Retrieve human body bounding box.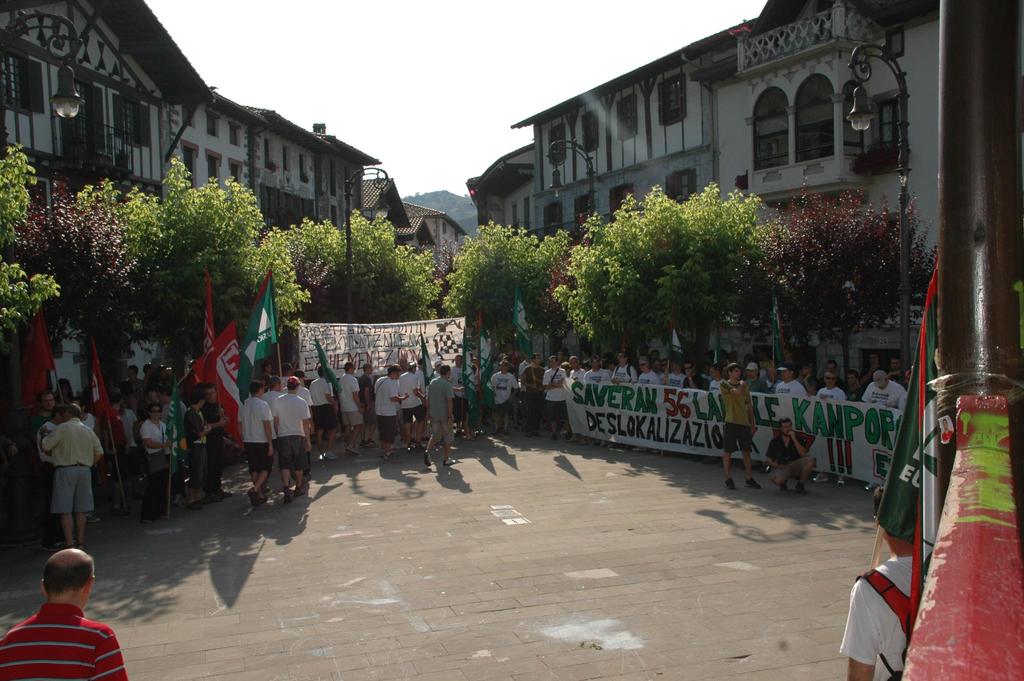
Bounding box: <region>238, 397, 273, 513</region>.
